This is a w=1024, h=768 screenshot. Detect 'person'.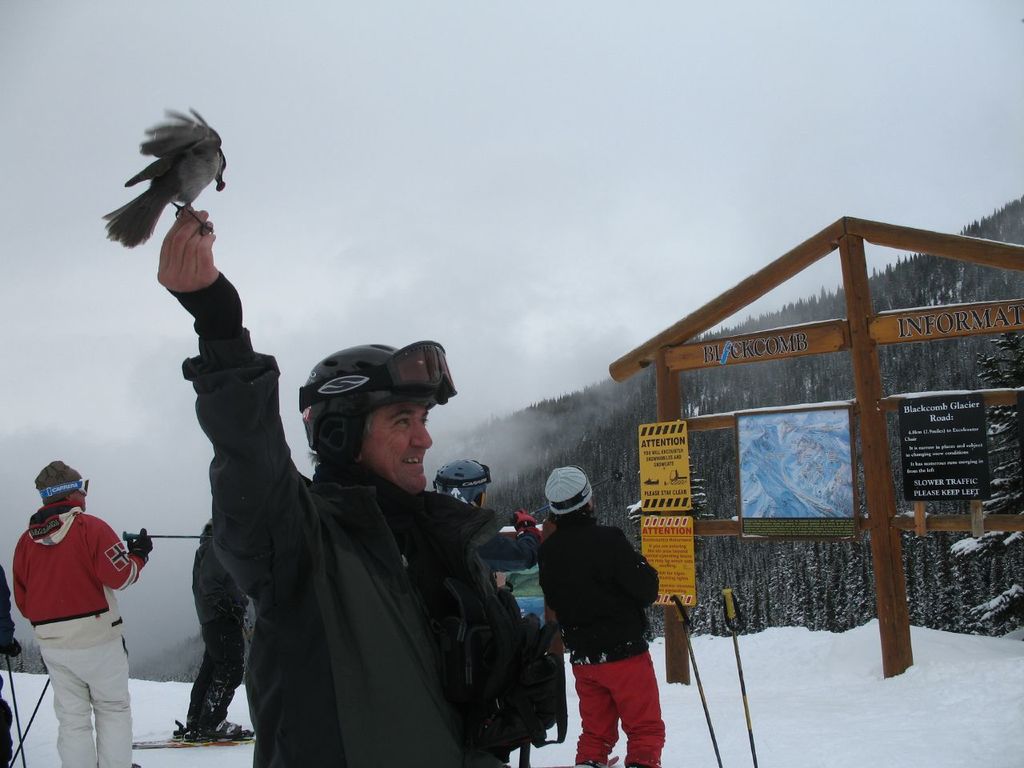
crop(0, 564, 22, 767).
